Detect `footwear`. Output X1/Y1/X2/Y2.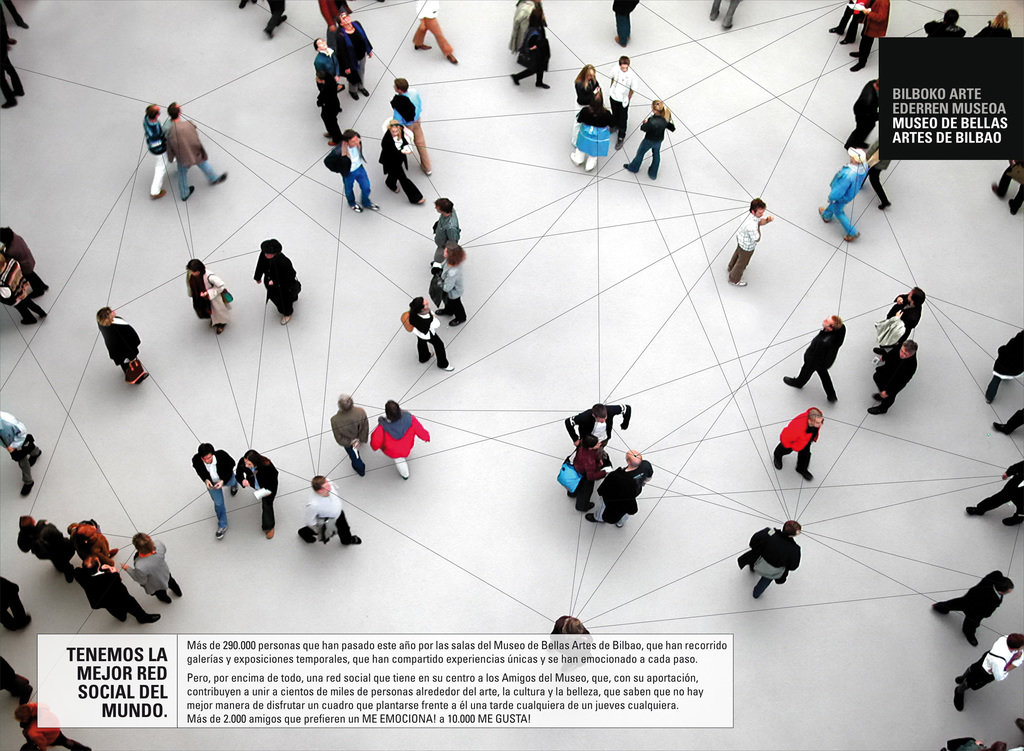
248/0/257/6.
